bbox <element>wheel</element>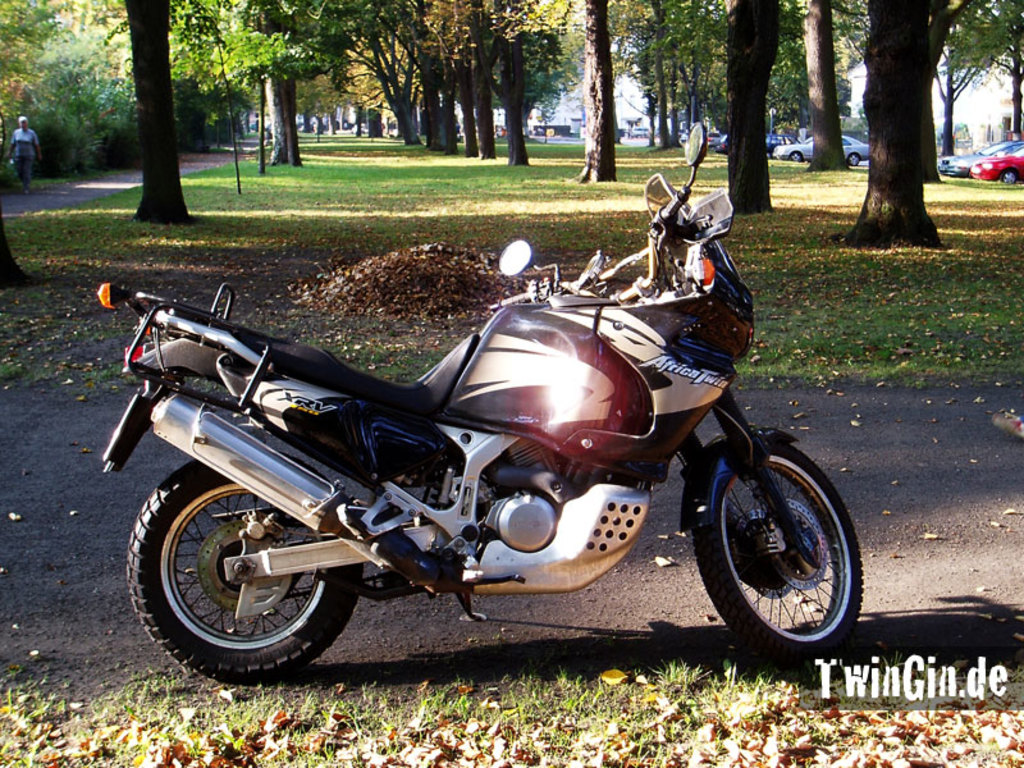
x1=692, y1=439, x2=865, y2=672
